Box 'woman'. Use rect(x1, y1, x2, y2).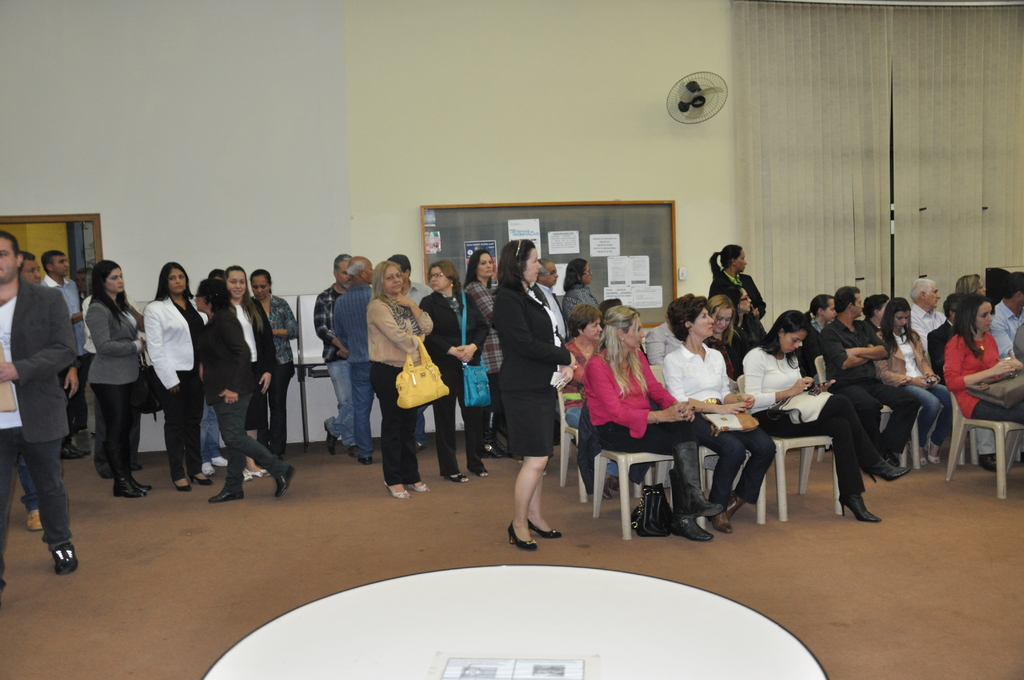
rect(706, 295, 754, 384).
